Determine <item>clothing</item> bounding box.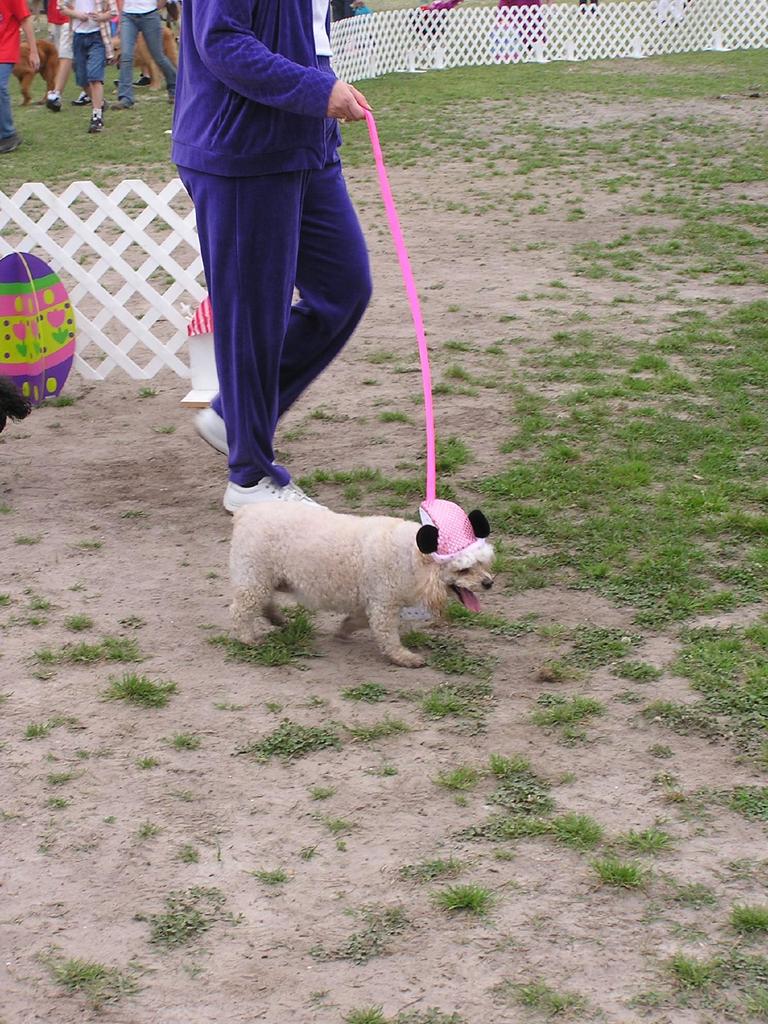
Determined: <box>159,0,397,506</box>.
